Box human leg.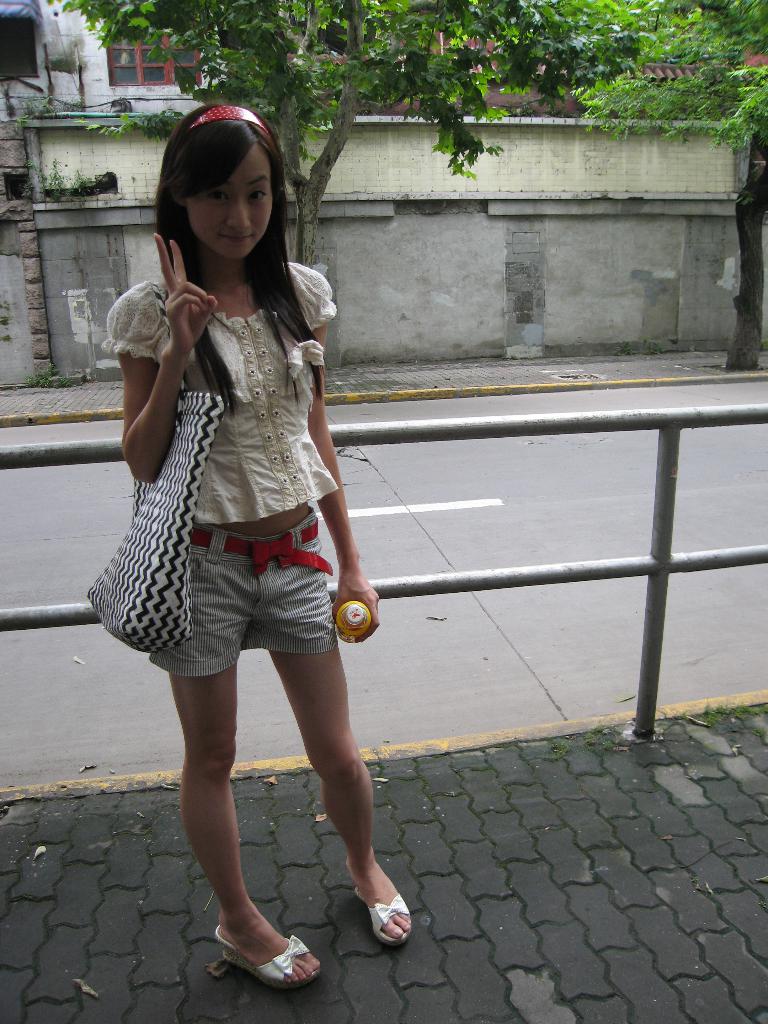
[177, 535, 319, 982].
